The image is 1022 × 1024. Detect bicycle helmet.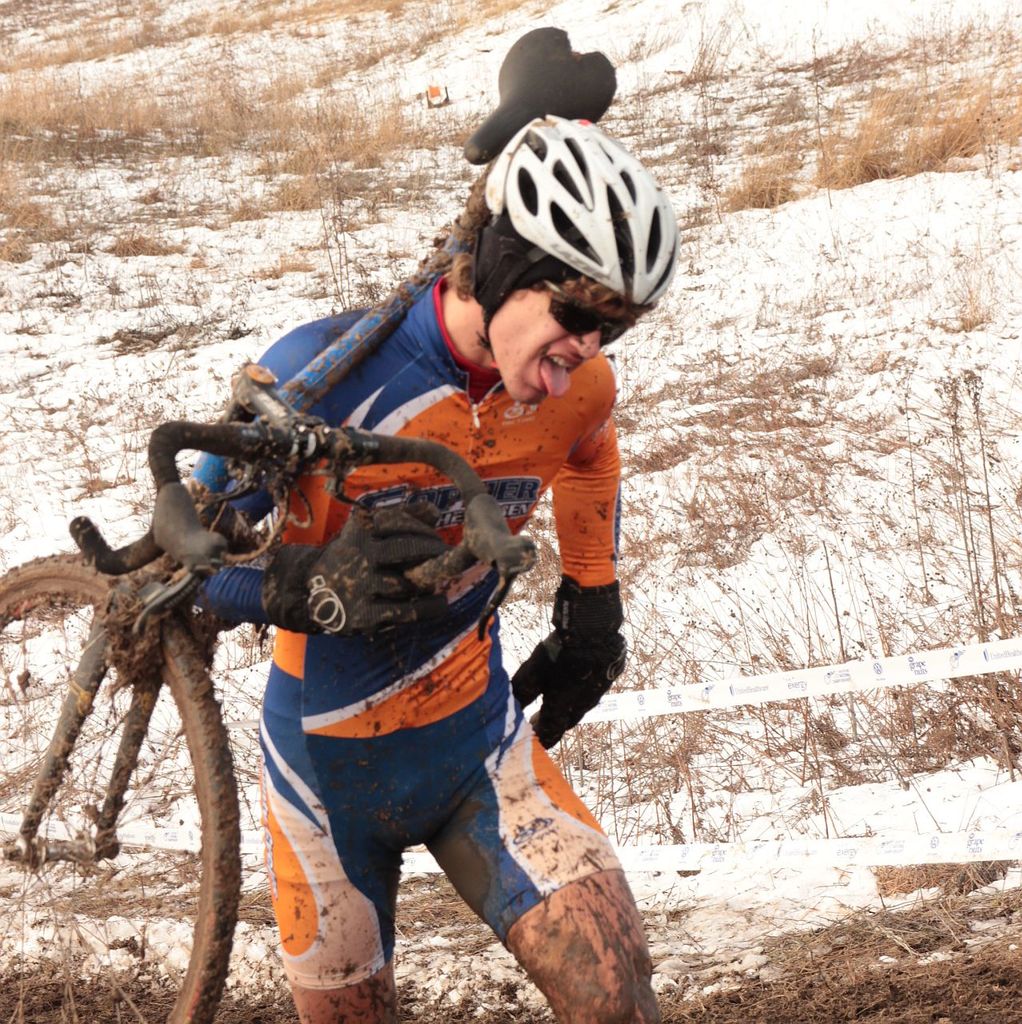
Detection: pyautogui.locateOnScreen(475, 107, 668, 308).
